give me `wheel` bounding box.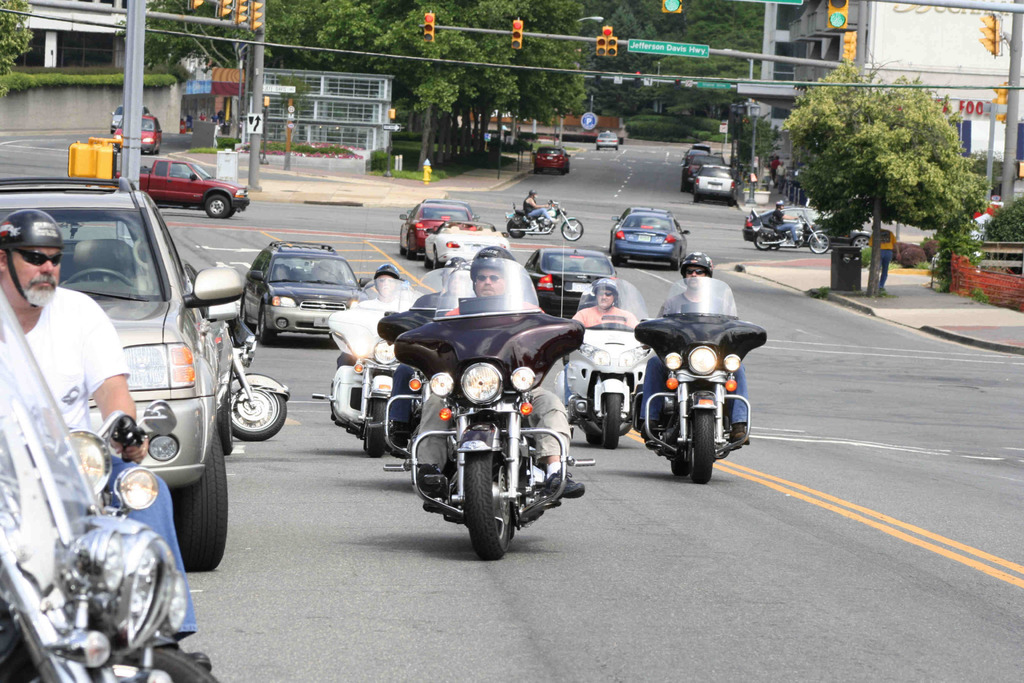
{"left": 425, "top": 257, "right": 436, "bottom": 268}.
